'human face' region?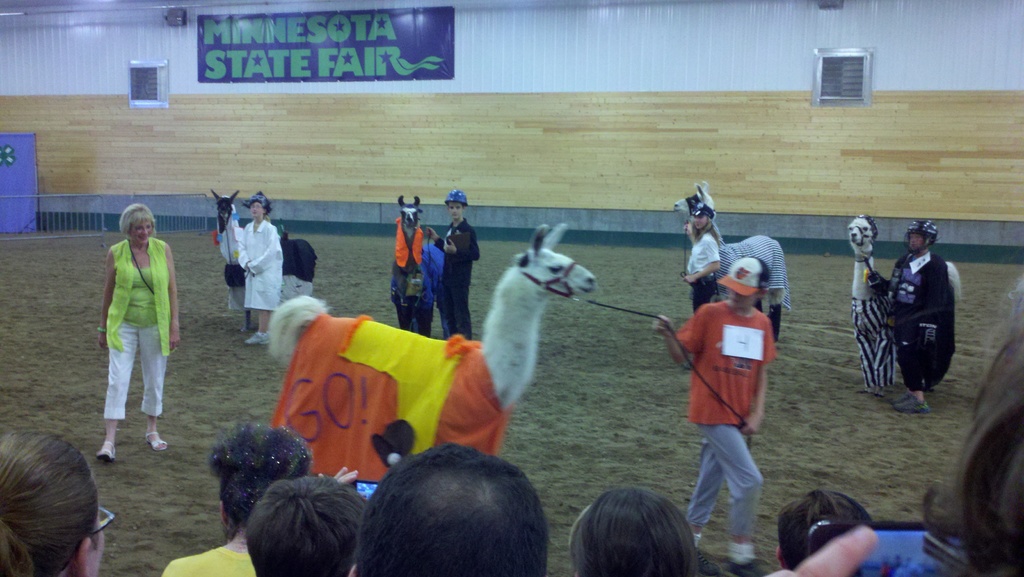
pyautogui.locateOnScreen(130, 219, 150, 245)
